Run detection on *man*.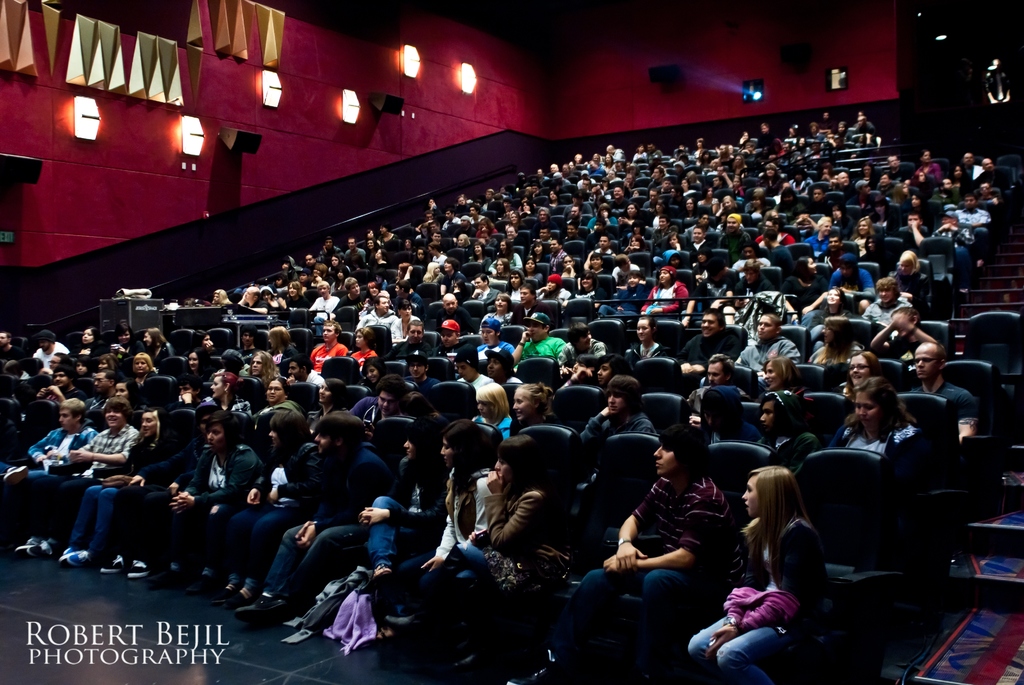
Result: [x1=735, y1=312, x2=803, y2=374].
